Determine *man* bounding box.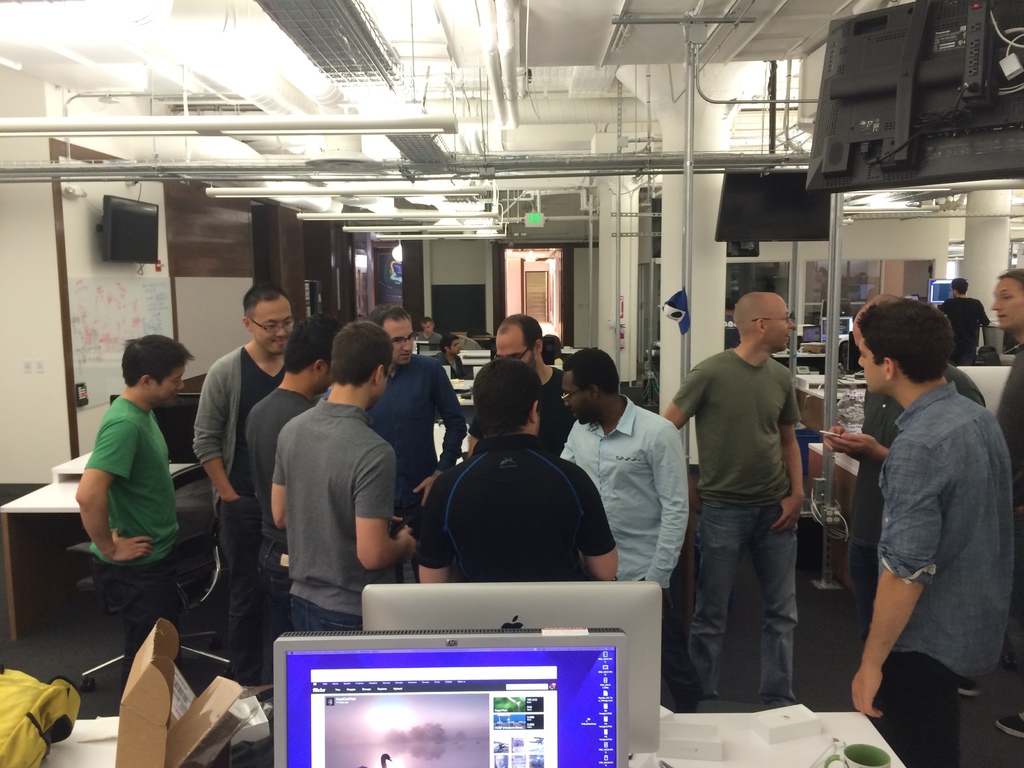
Determined: box=[451, 309, 556, 467].
